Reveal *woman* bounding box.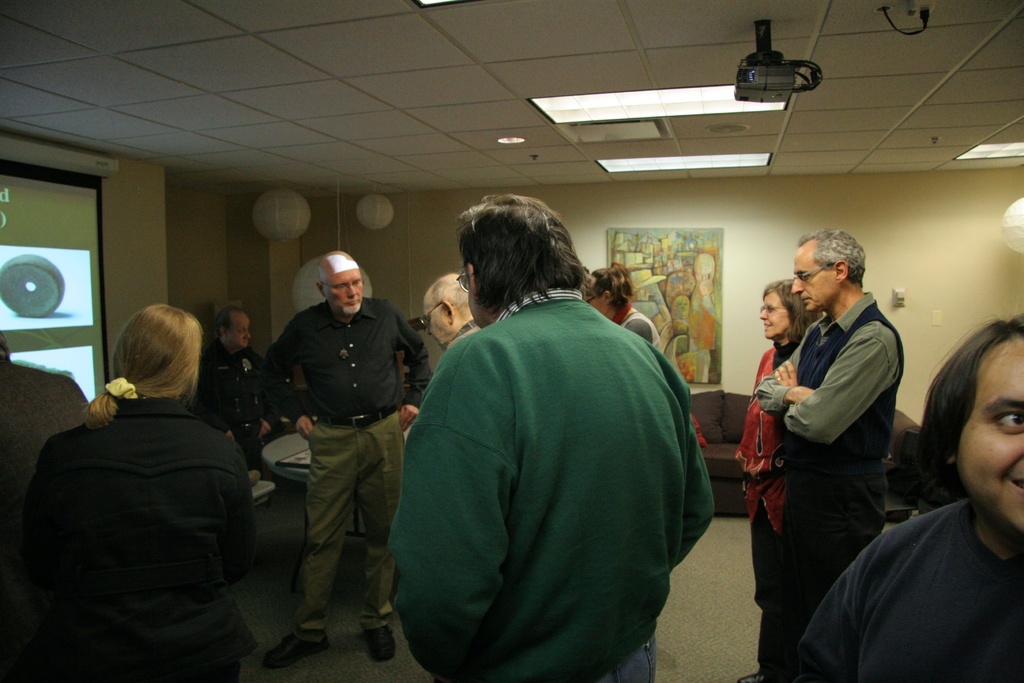
Revealed: 580, 262, 662, 354.
